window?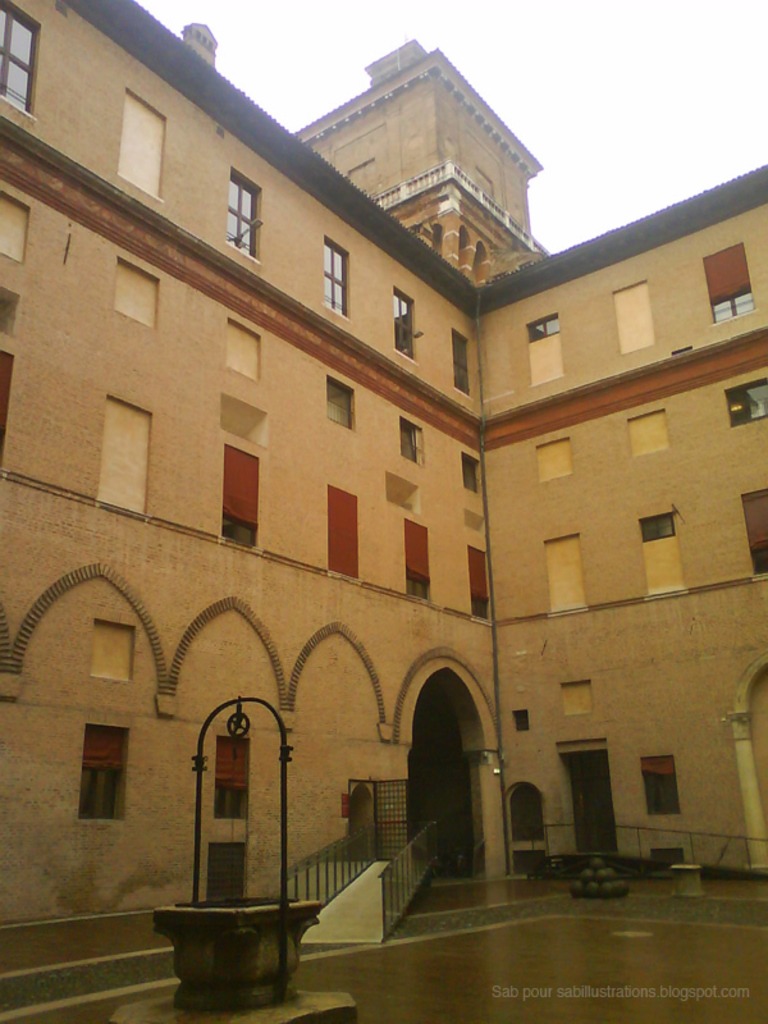
<box>467,545,490,614</box>
